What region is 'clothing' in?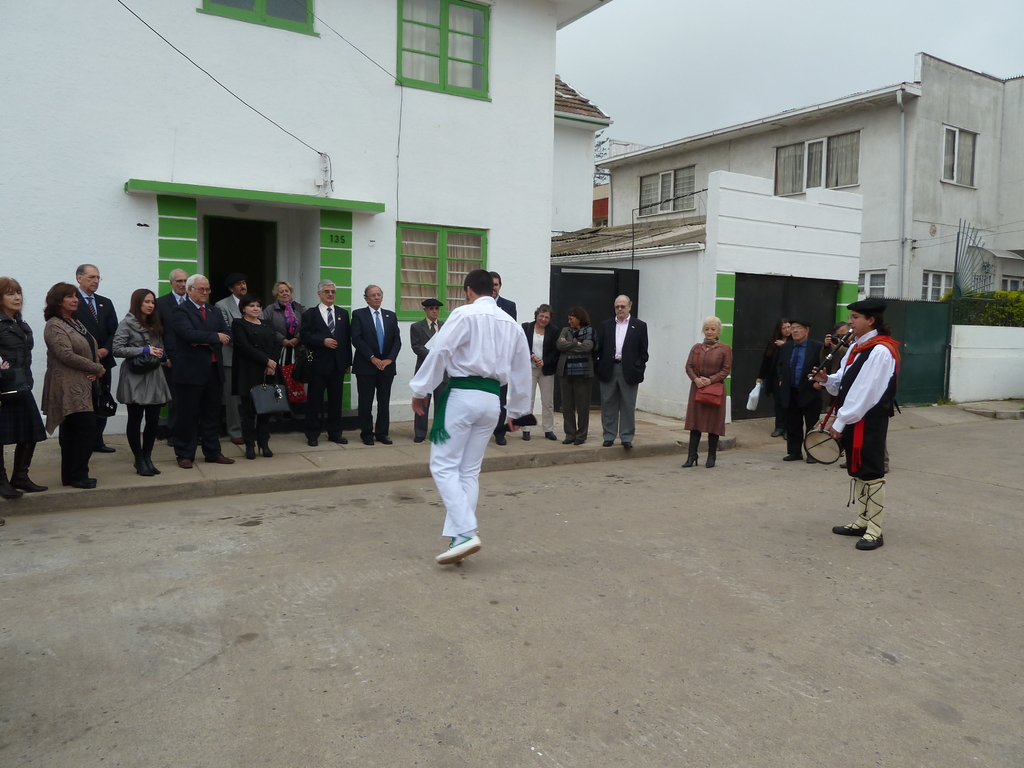
[left=520, top=316, right=560, bottom=428].
